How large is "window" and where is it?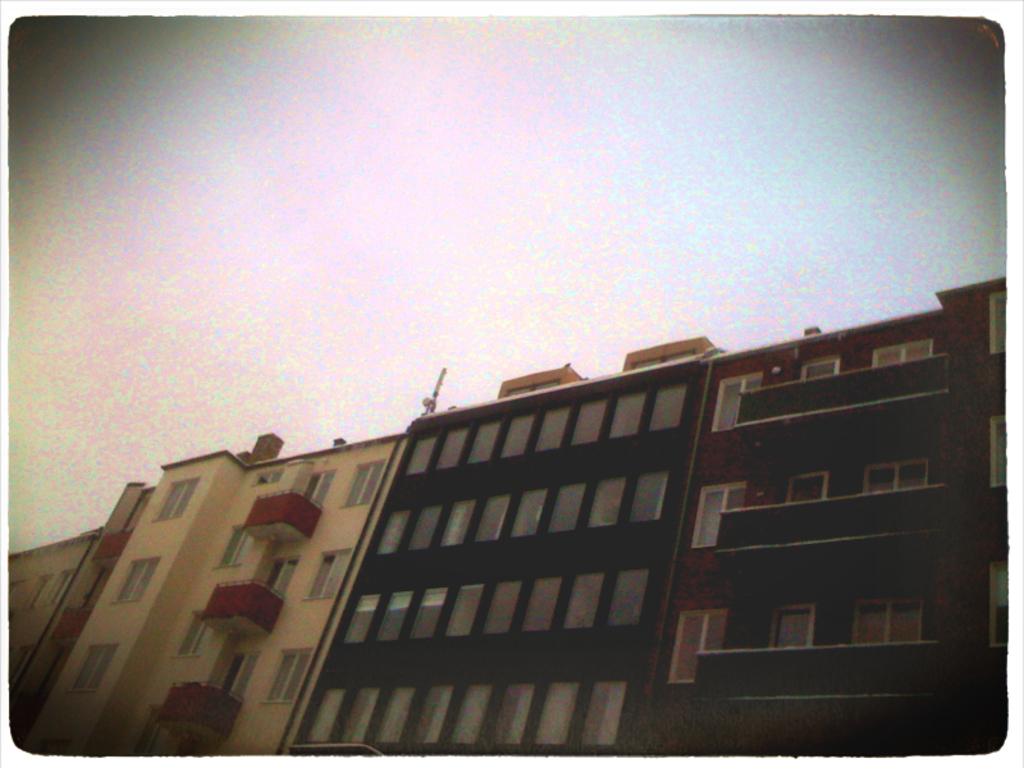
Bounding box: <region>710, 339, 934, 436</region>.
